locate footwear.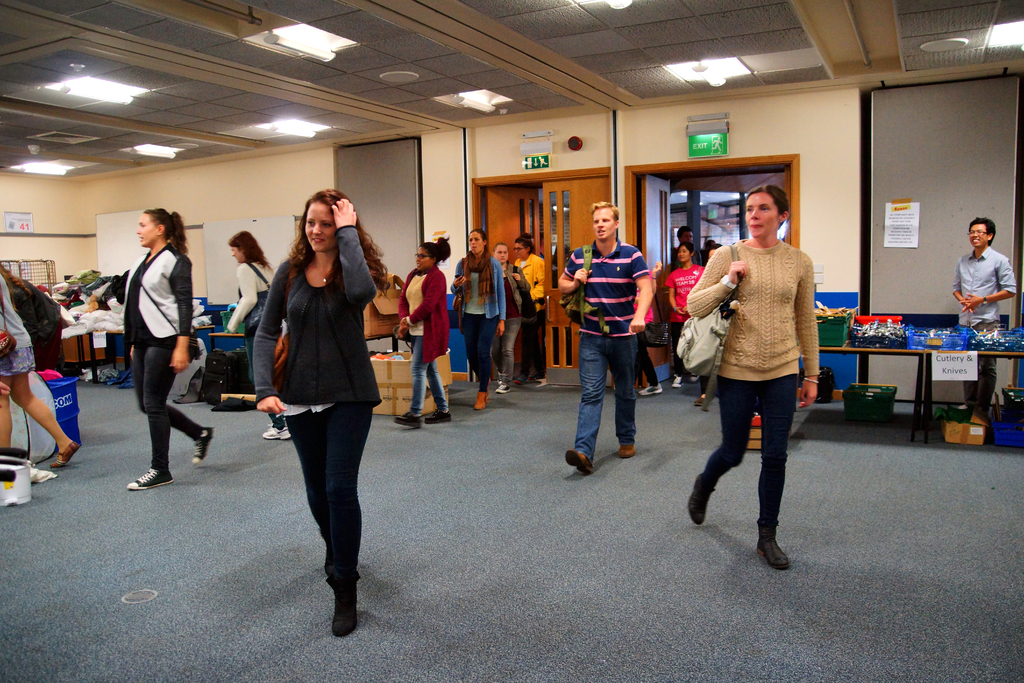
Bounding box: x1=562, y1=447, x2=593, y2=477.
